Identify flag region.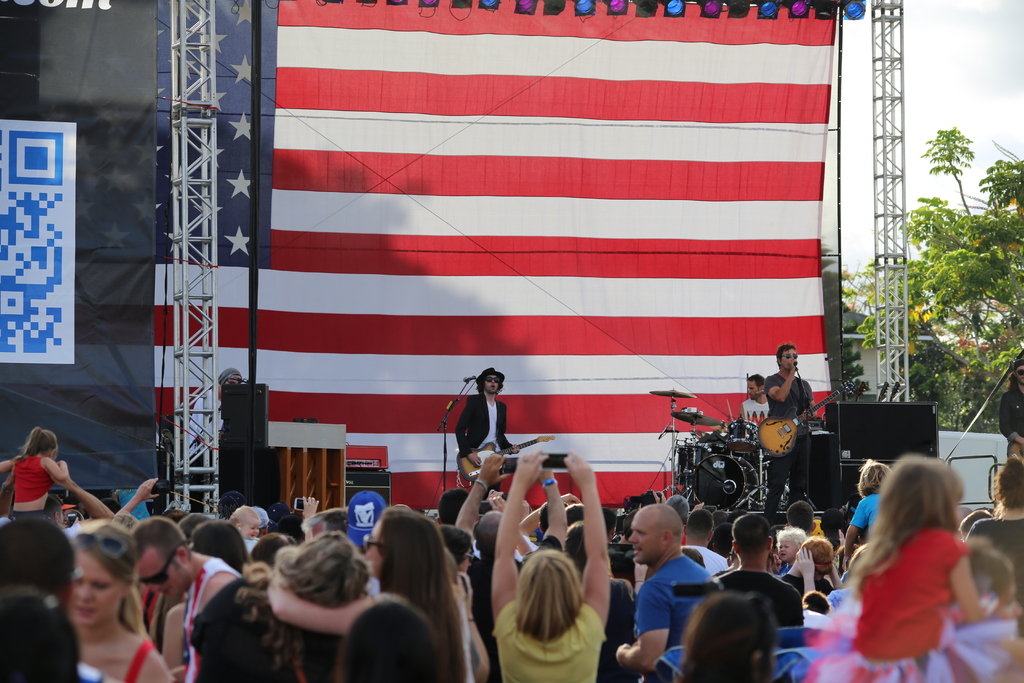
Region: box(152, 0, 856, 523).
